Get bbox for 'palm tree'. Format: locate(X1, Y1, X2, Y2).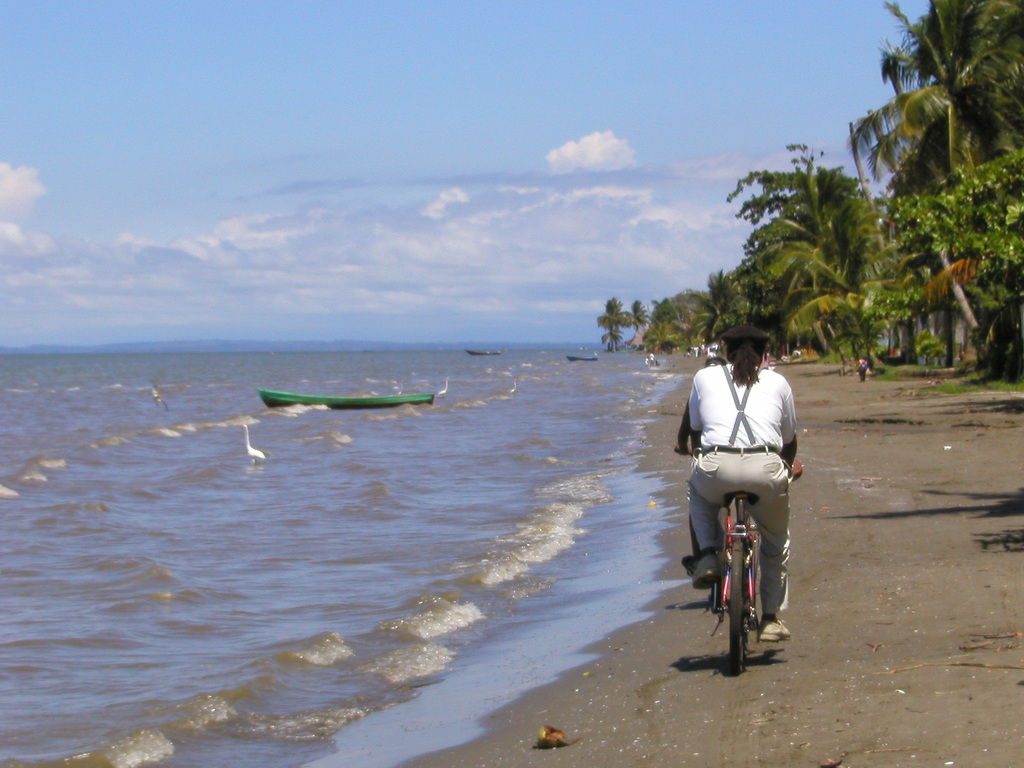
locate(596, 297, 636, 358).
